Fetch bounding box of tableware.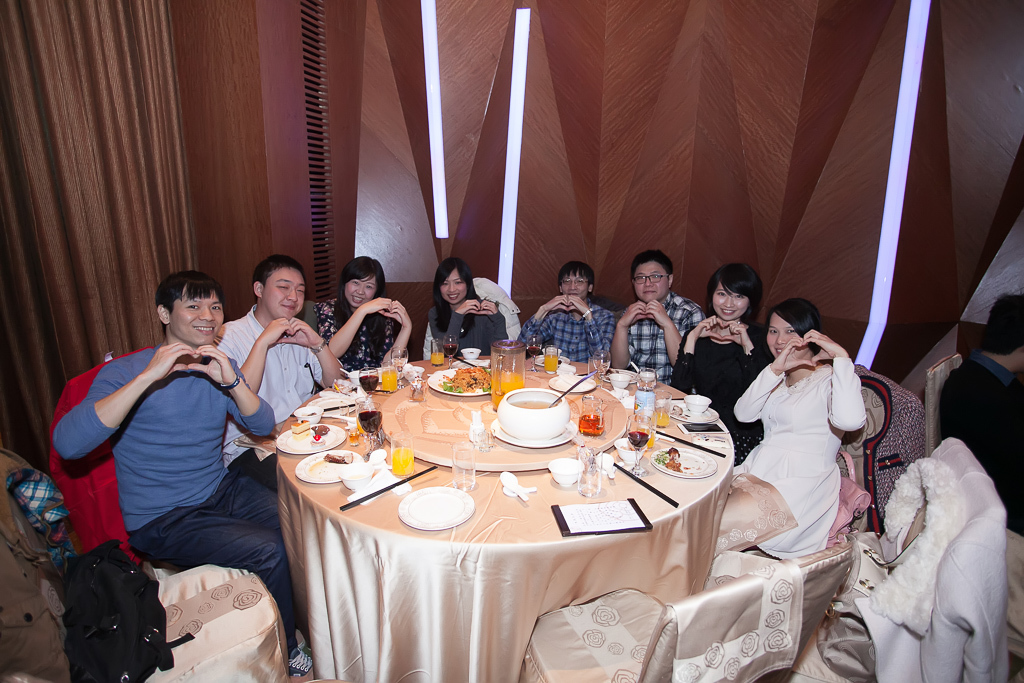
Bbox: select_region(323, 403, 360, 411).
